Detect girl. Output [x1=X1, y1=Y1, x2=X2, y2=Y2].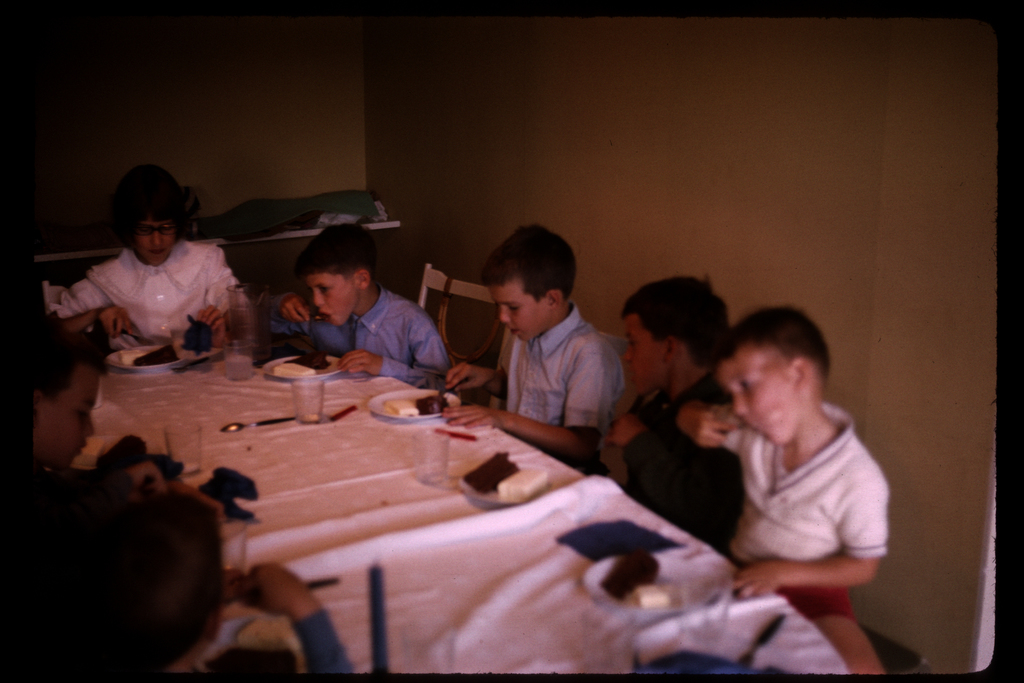
[x1=41, y1=167, x2=234, y2=344].
